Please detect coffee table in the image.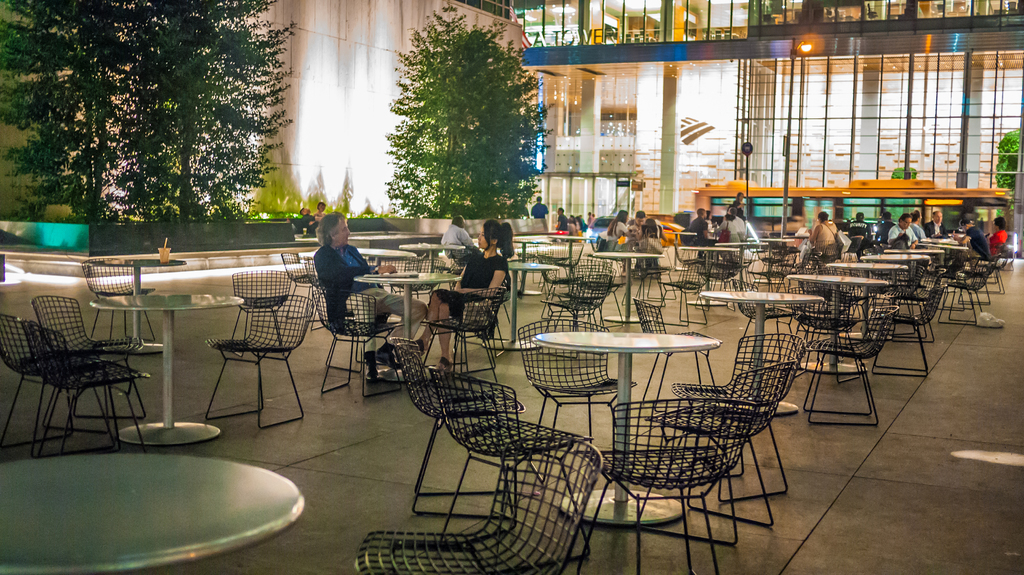
x1=788 y1=271 x2=896 y2=382.
